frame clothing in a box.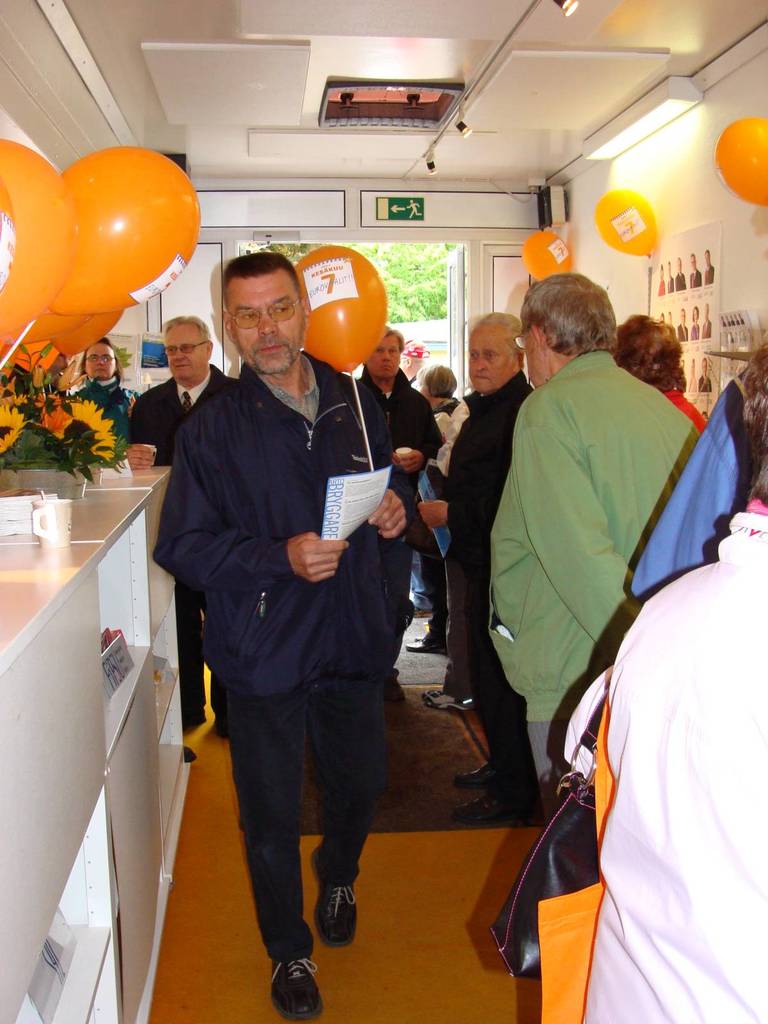
<box>151,269,419,951</box>.
